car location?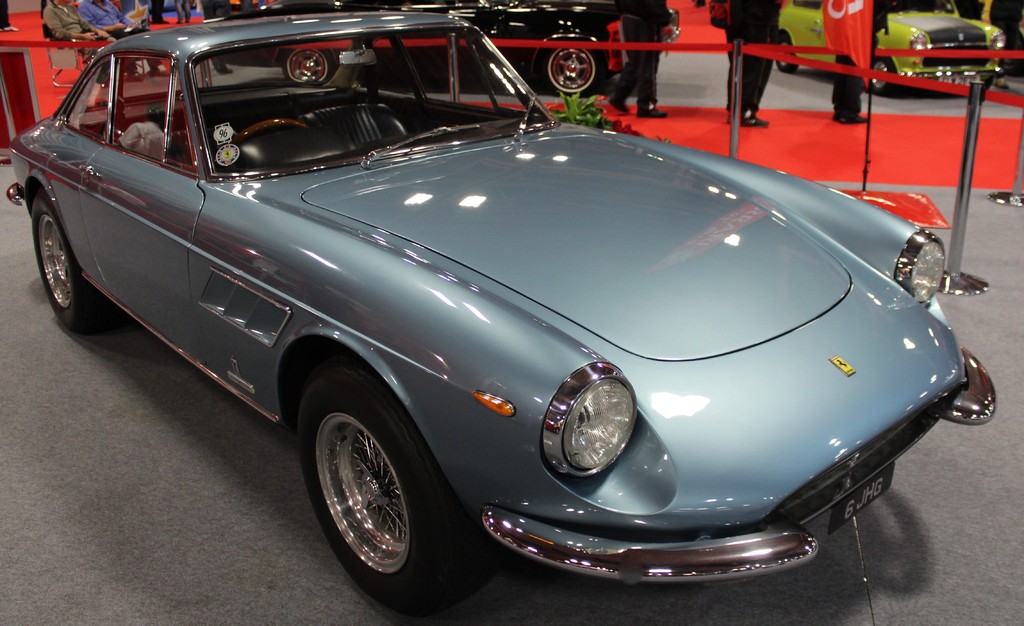
769,4,1011,93
